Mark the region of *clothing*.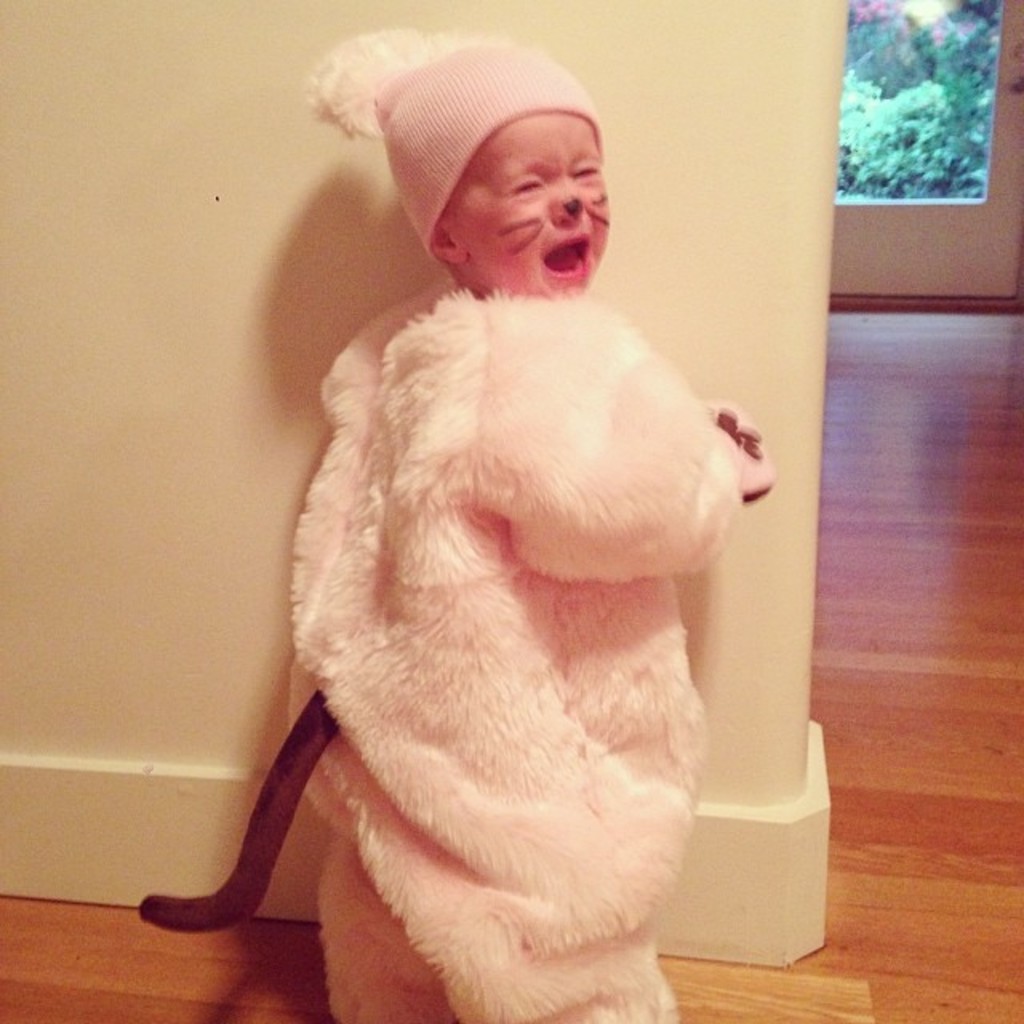
Region: 286 275 749 1022.
